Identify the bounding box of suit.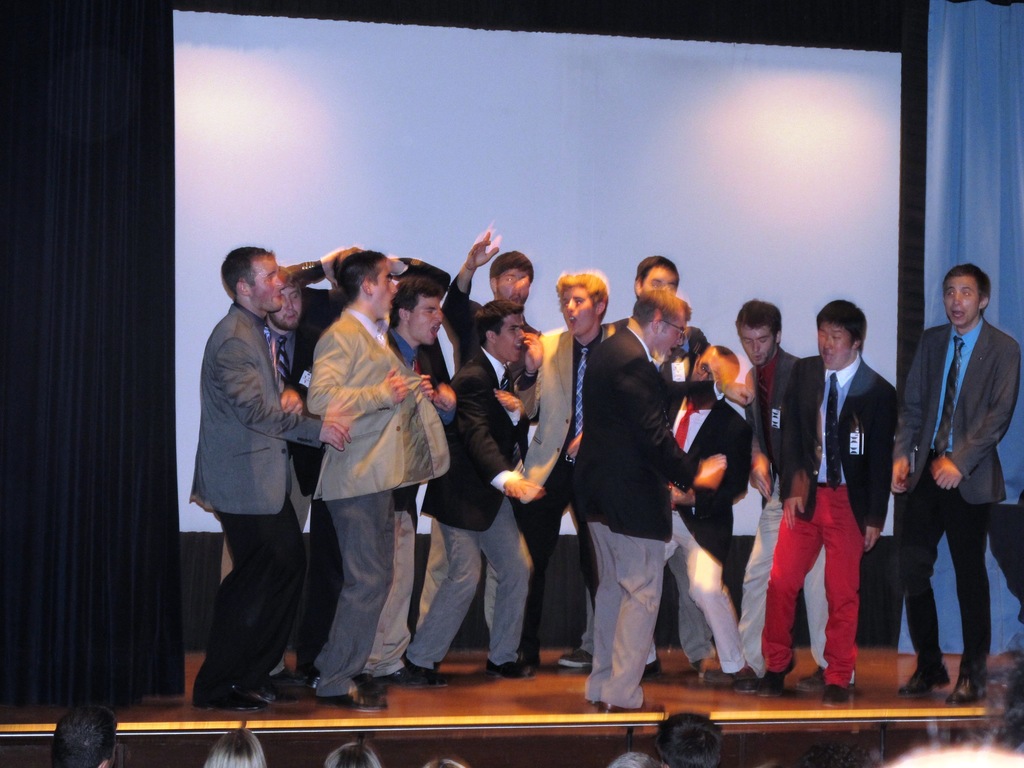
pyautogui.locateOnScreen(647, 387, 755, 675).
